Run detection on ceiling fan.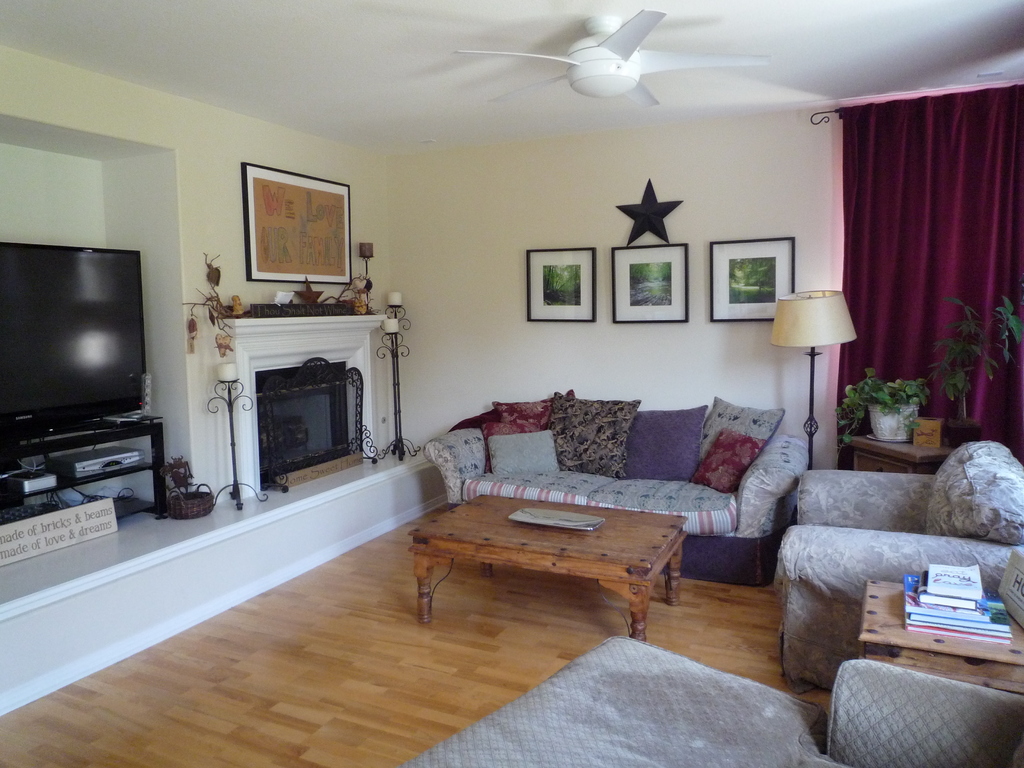
Result: BBox(452, 10, 766, 111).
